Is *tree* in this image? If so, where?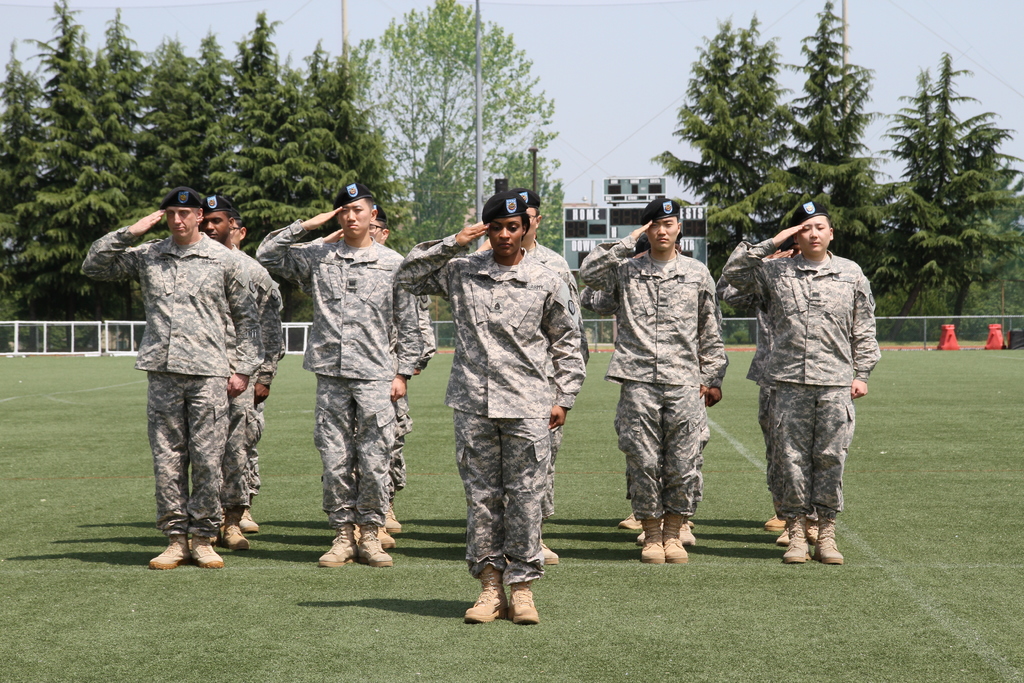
Yes, at left=0, top=37, right=59, bottom=327.
